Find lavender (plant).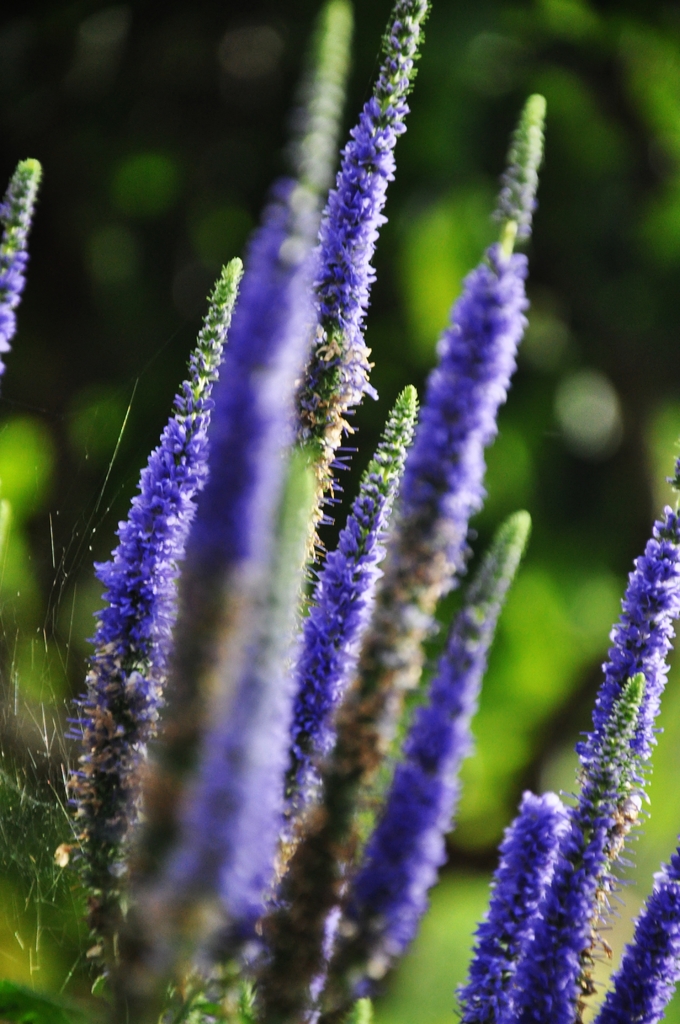
(125,5,339,904).
